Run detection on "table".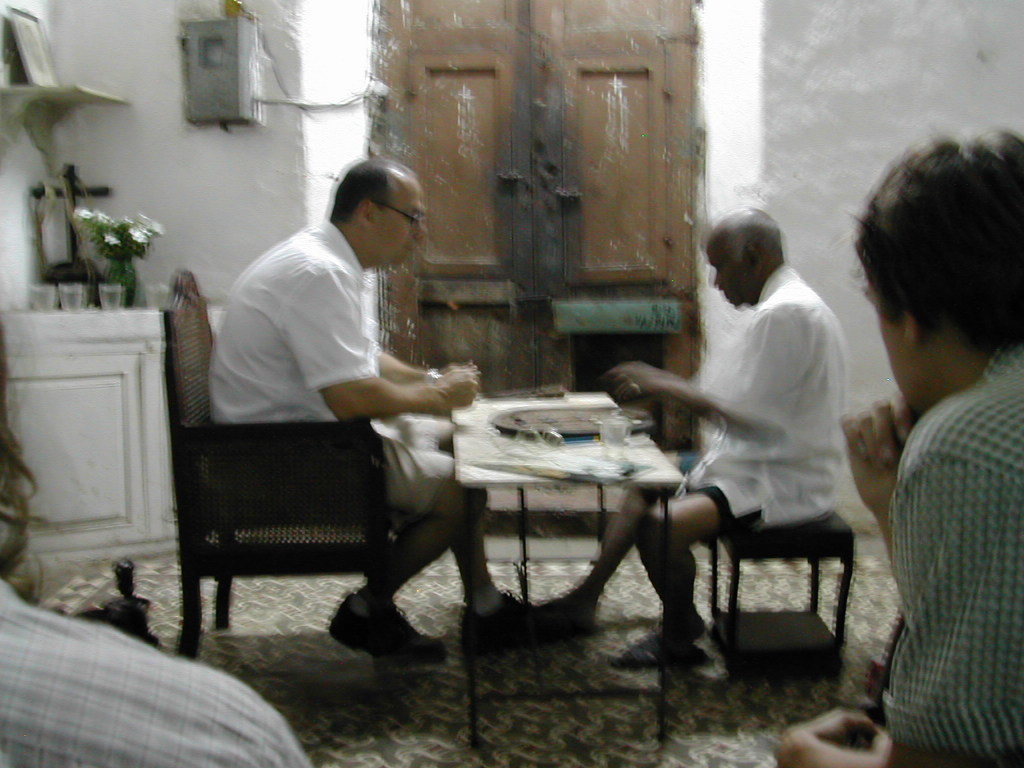
Result: crop(448, 389, 690, 751).
